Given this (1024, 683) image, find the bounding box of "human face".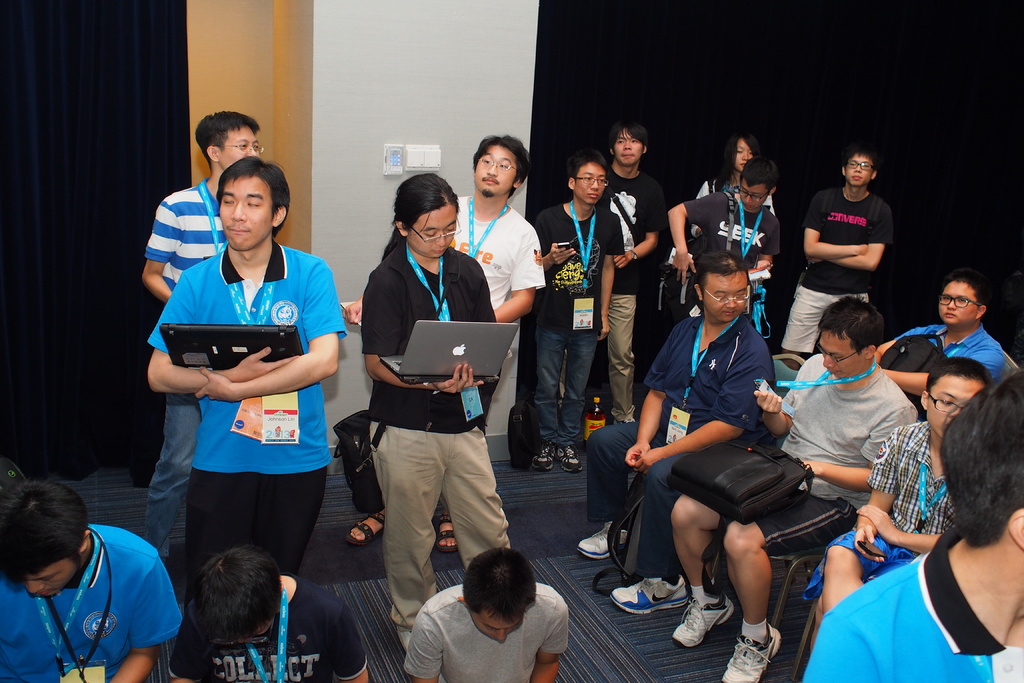
[703, 277, 748, 324].
